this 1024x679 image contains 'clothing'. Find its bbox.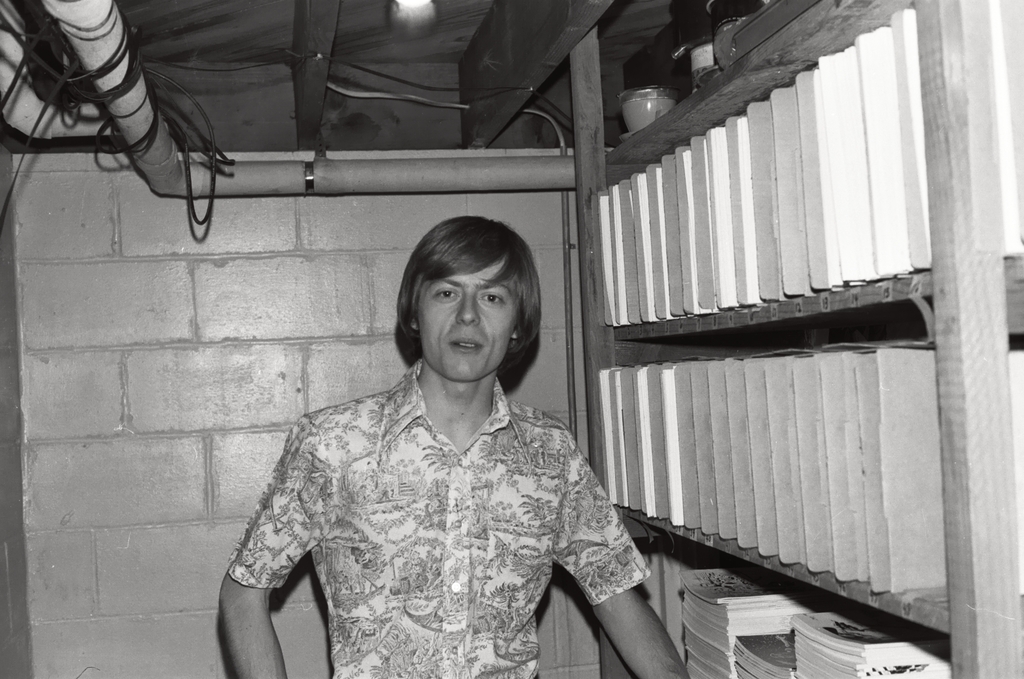
bbox=[226, 335, 652, 678].
